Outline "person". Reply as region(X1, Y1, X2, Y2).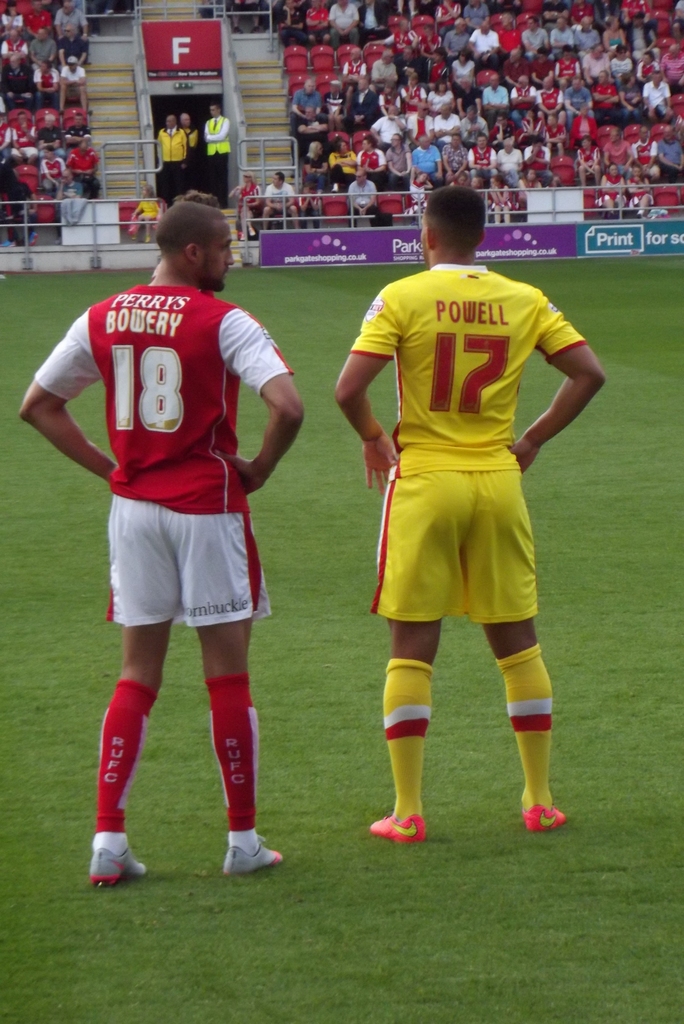
region(177, 105, 193, 193).
